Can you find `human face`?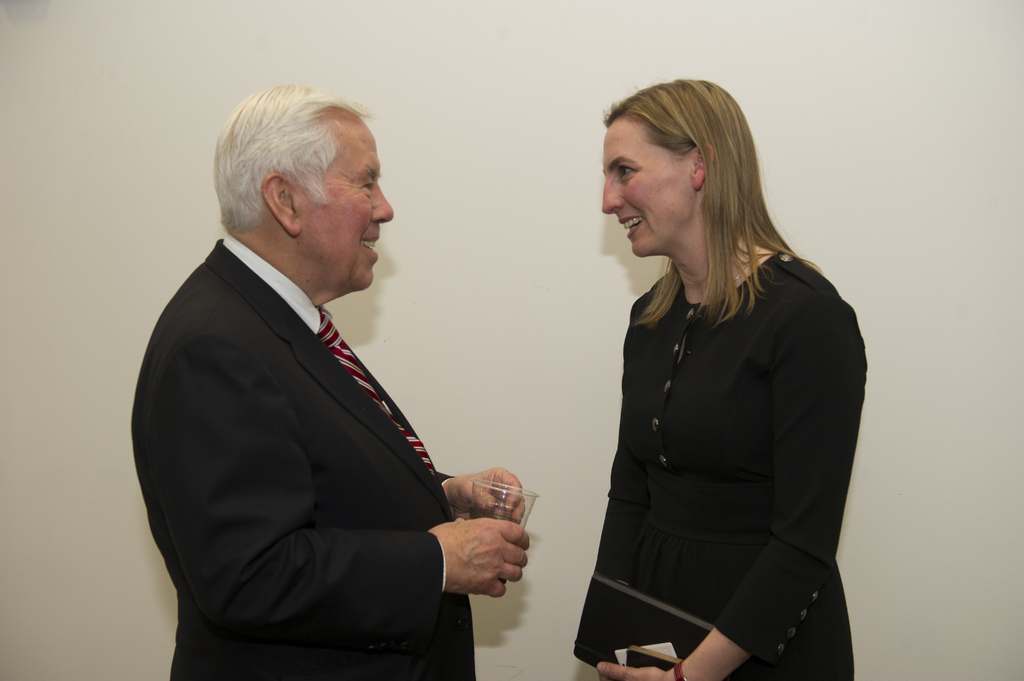
Yes, bounding box: {"left": 299, "top": 109, "right": 395, "bottom": 291}.
